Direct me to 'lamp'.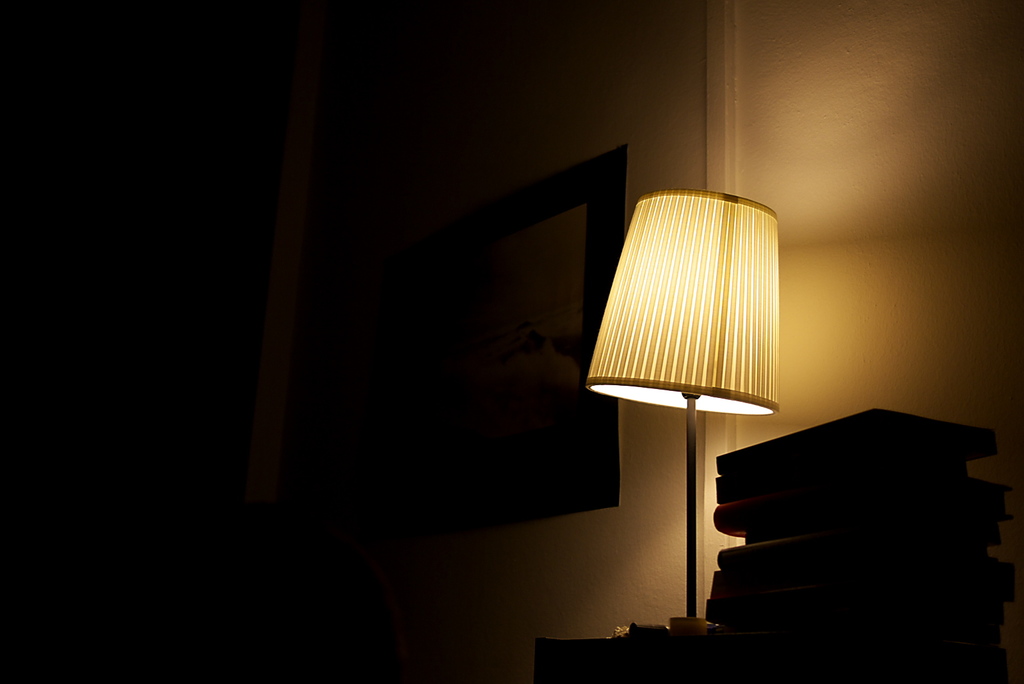
Direction: rect(582, 186, 779, 630).
